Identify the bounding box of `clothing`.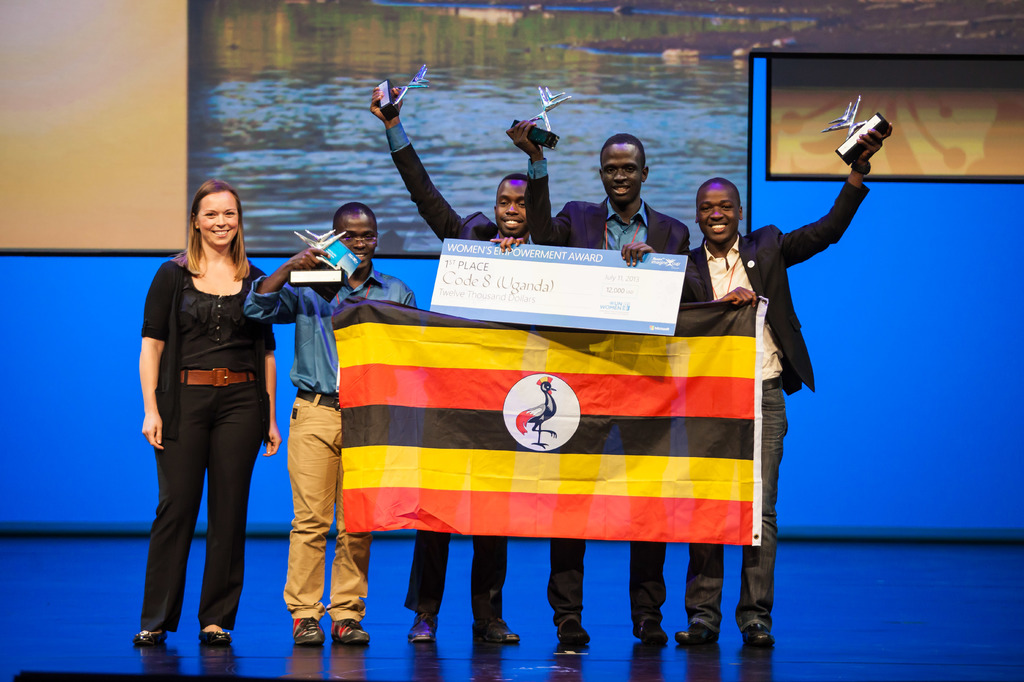
bbox(680, 178, 869, 631).
